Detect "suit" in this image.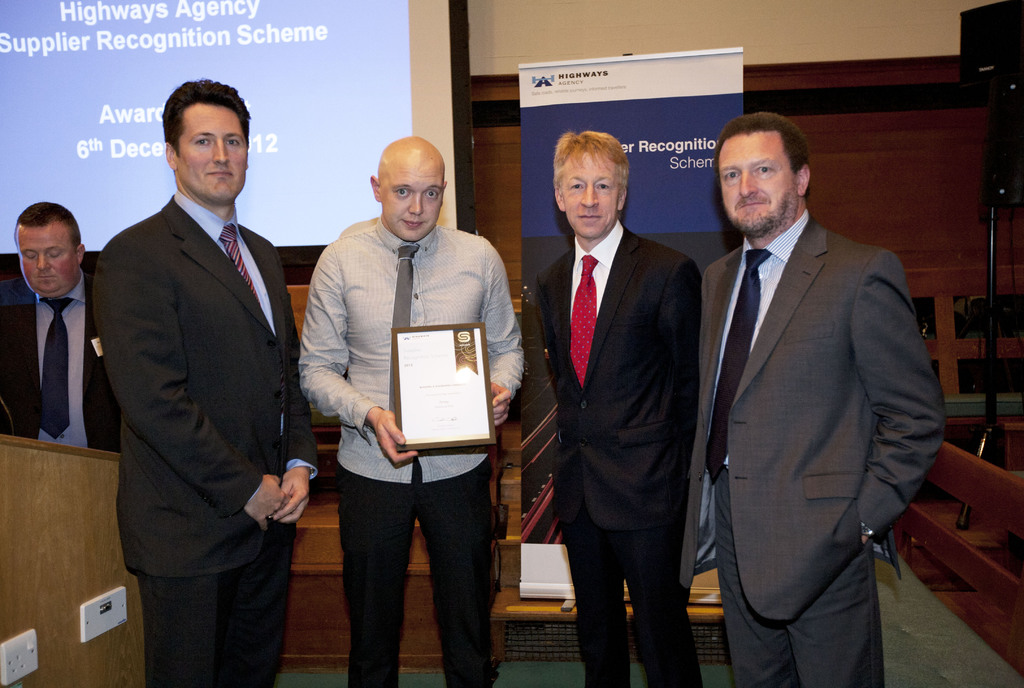
Detection: bbox=(87, 184, 323, 687).
